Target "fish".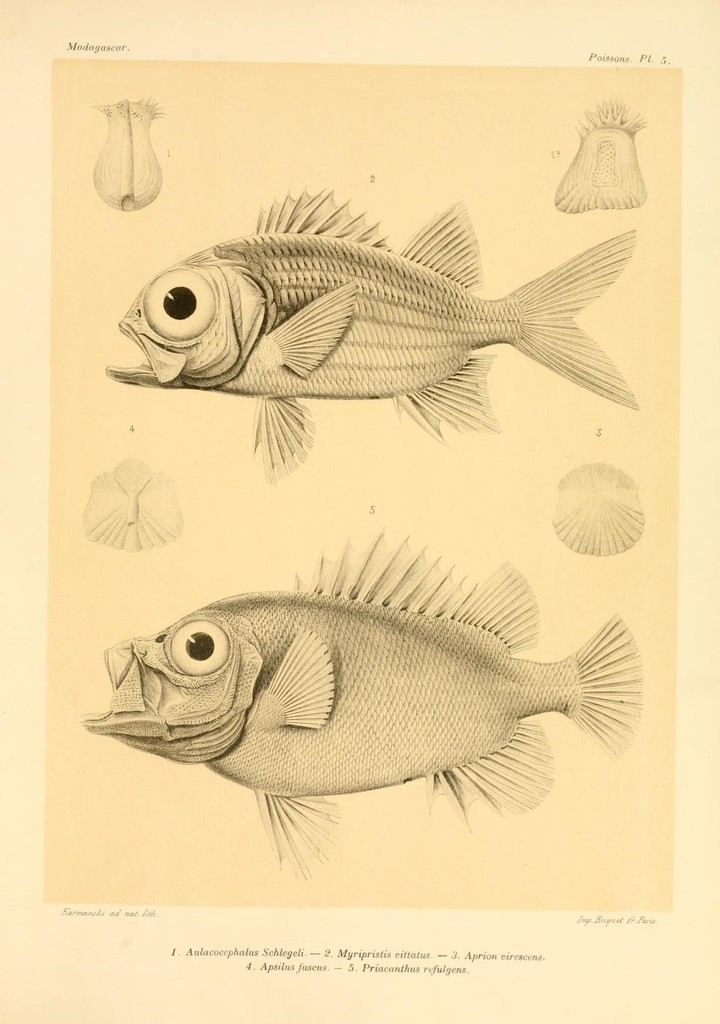
Target region: (left=101, top=560, right=657, bottom=878).
